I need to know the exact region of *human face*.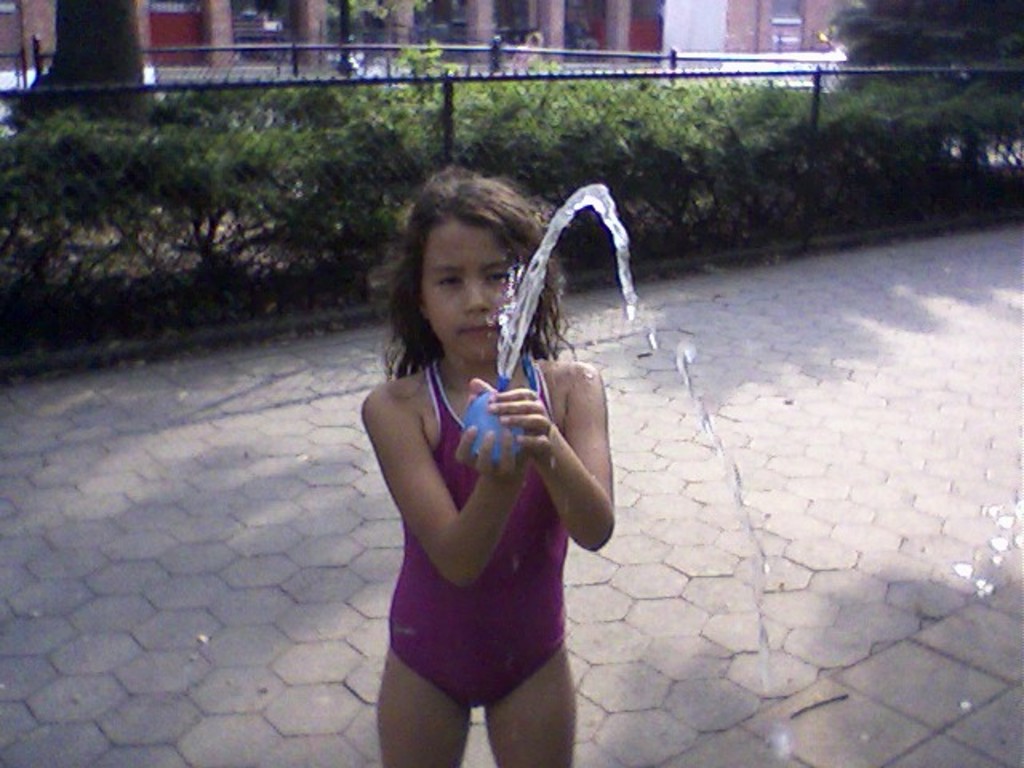
Region: <box>419,222,518,357</box>.
